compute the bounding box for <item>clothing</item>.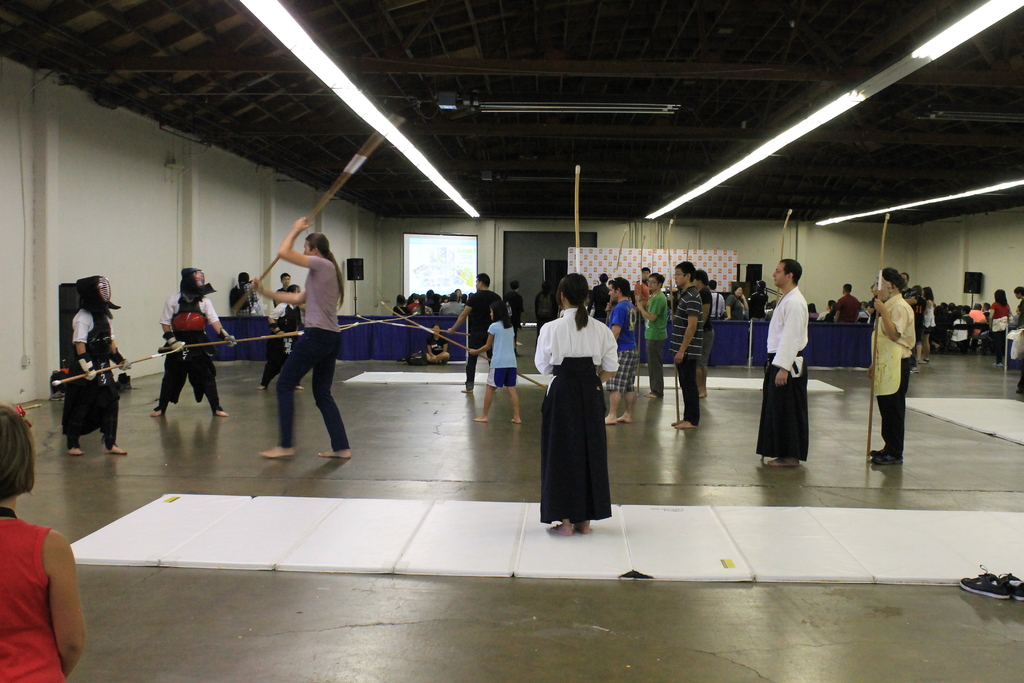
box=[907, 281, 934, 327].
